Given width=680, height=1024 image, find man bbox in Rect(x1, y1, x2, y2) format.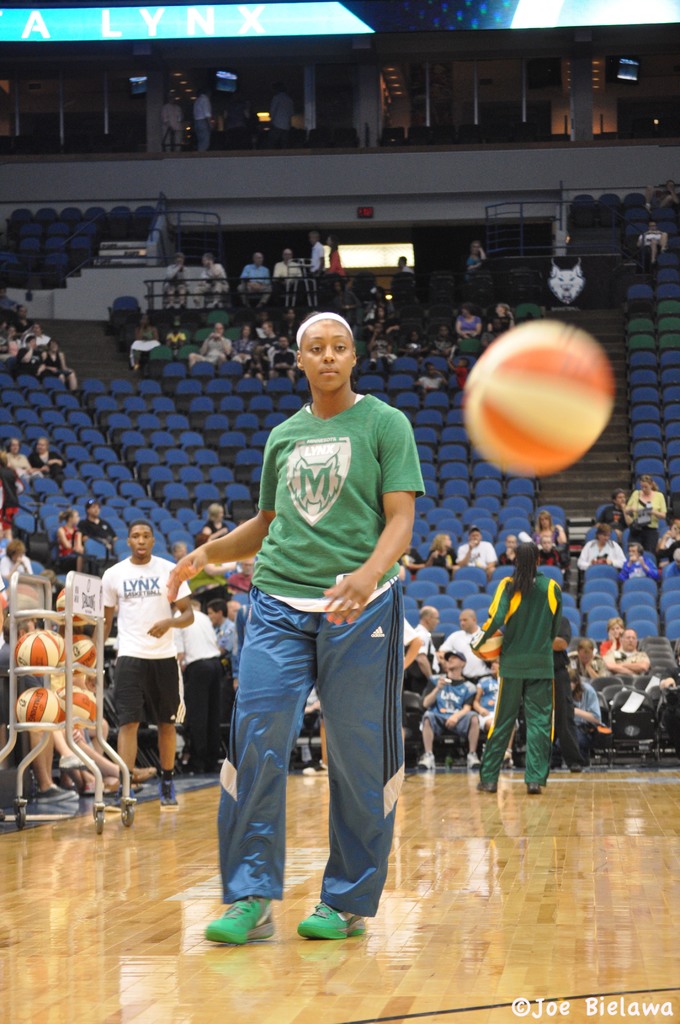
Rect(207, 601, 236, 655).
